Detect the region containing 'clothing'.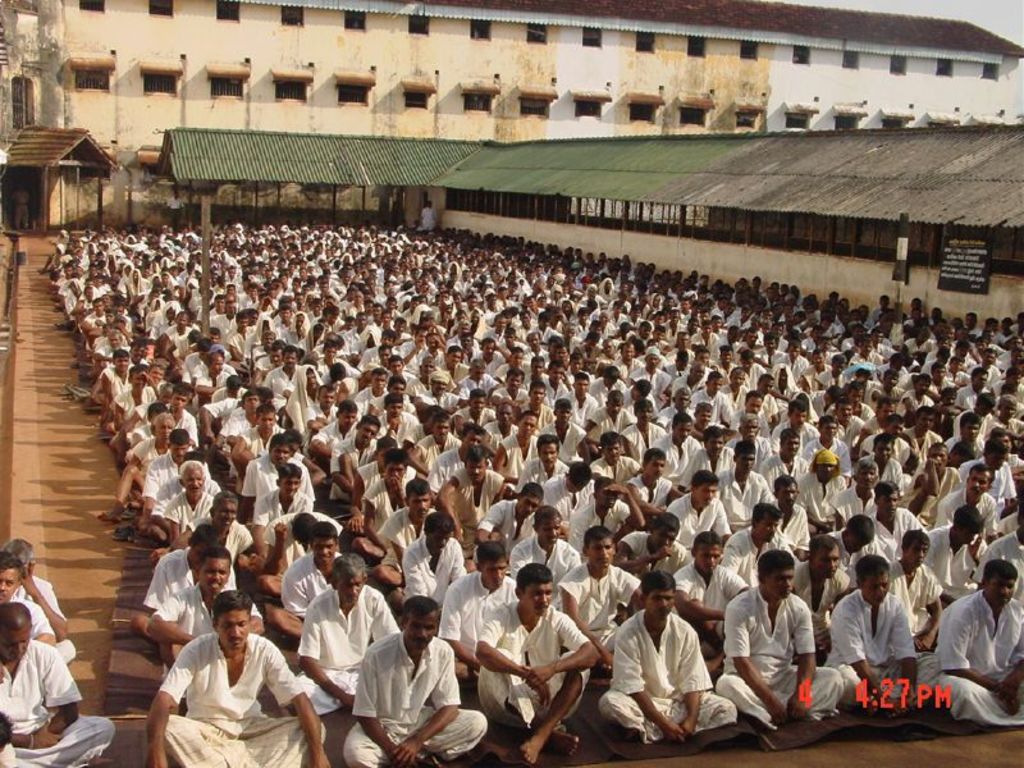
pyautogui.locateOnScreen(948, 369, 974, 393).
